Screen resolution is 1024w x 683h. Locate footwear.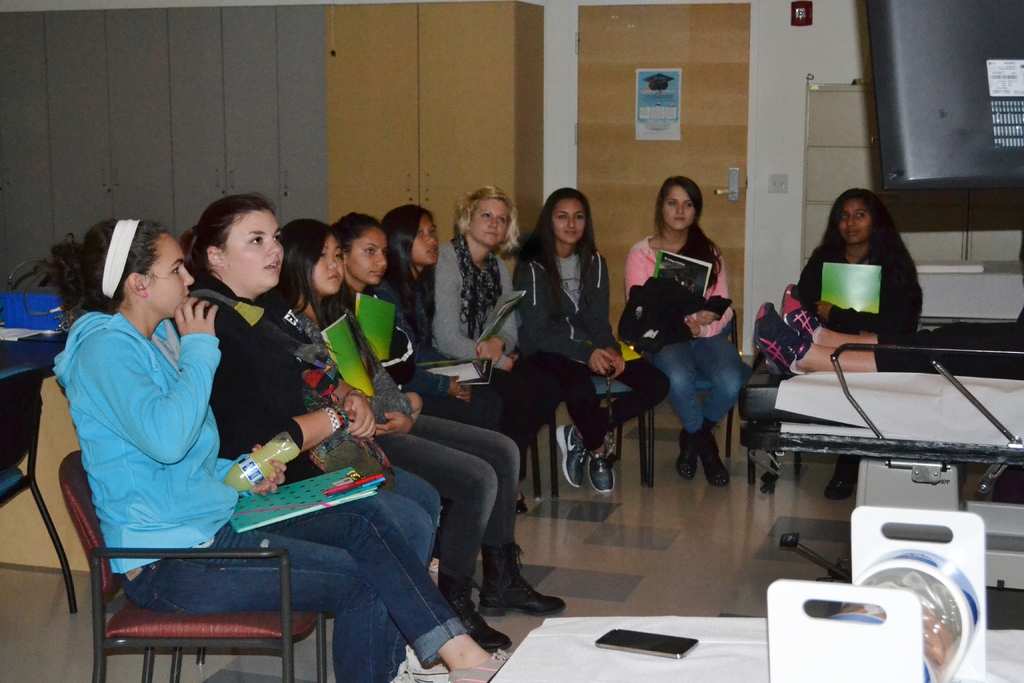
crop(561, 423, 589, 495).
